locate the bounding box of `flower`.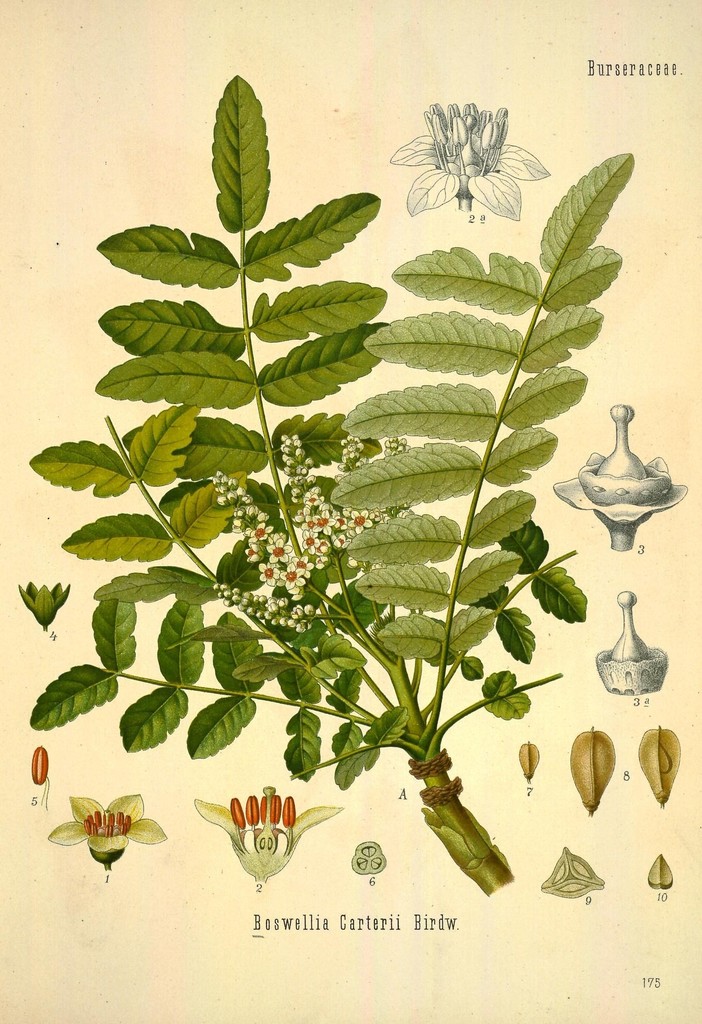
Bounding box: box(401, 86, 532, 201).
